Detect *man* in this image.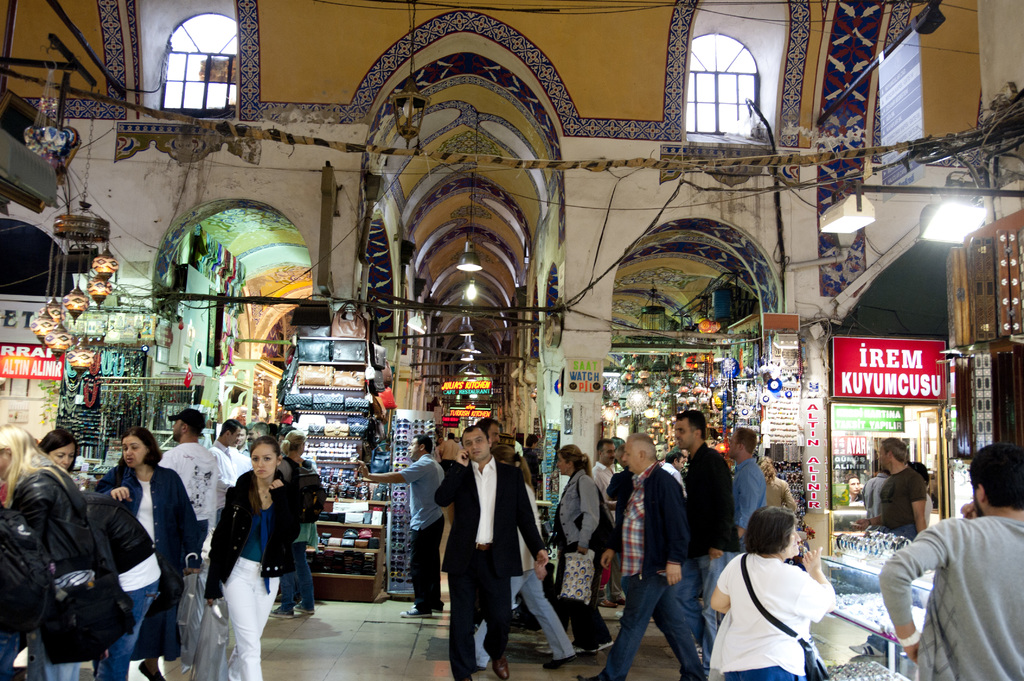
Detection: (x1=156, y1=406, x2=215, y2=664).
